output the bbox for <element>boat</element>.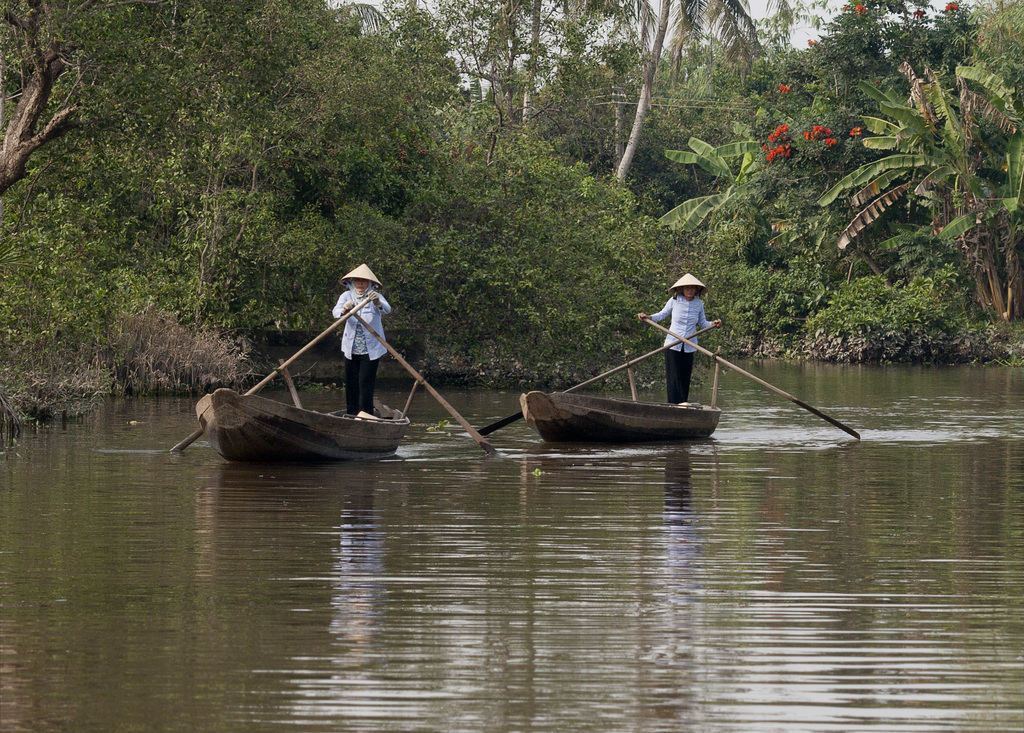
(520, 390, 720, 446).
